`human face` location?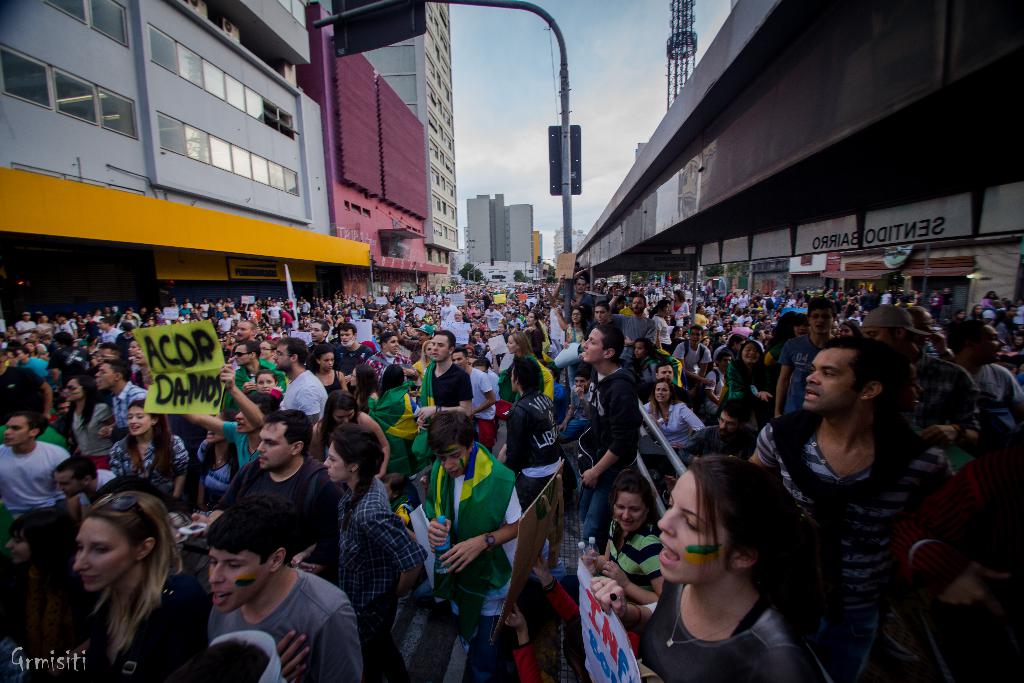
(633,297,644,313)
